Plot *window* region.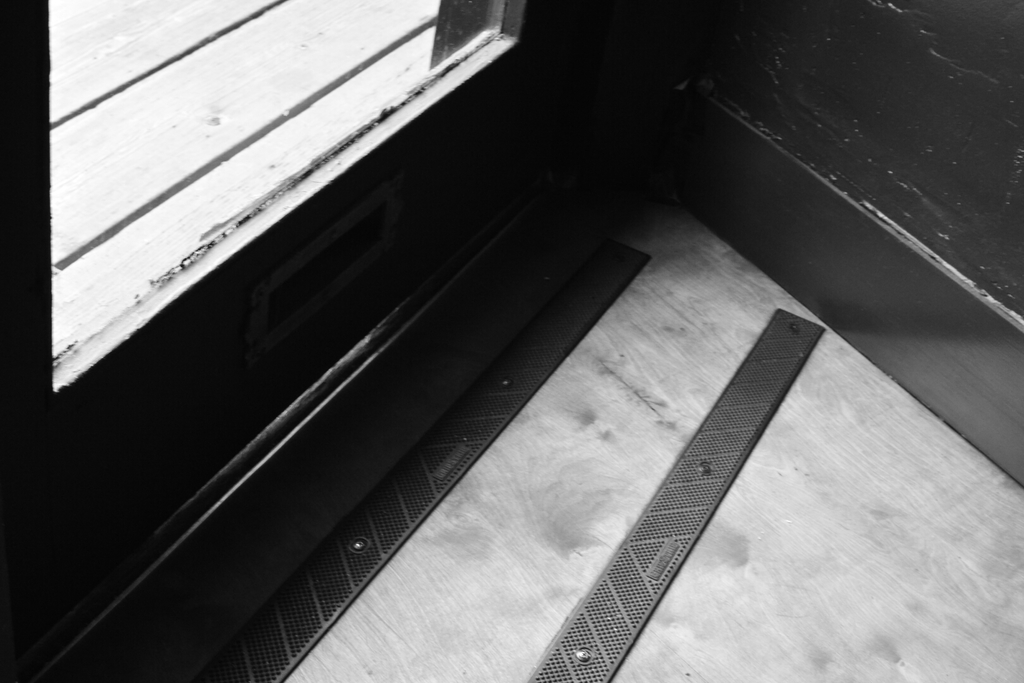
Plotted at x1=50, y1=0, x2=514, y2=382.
